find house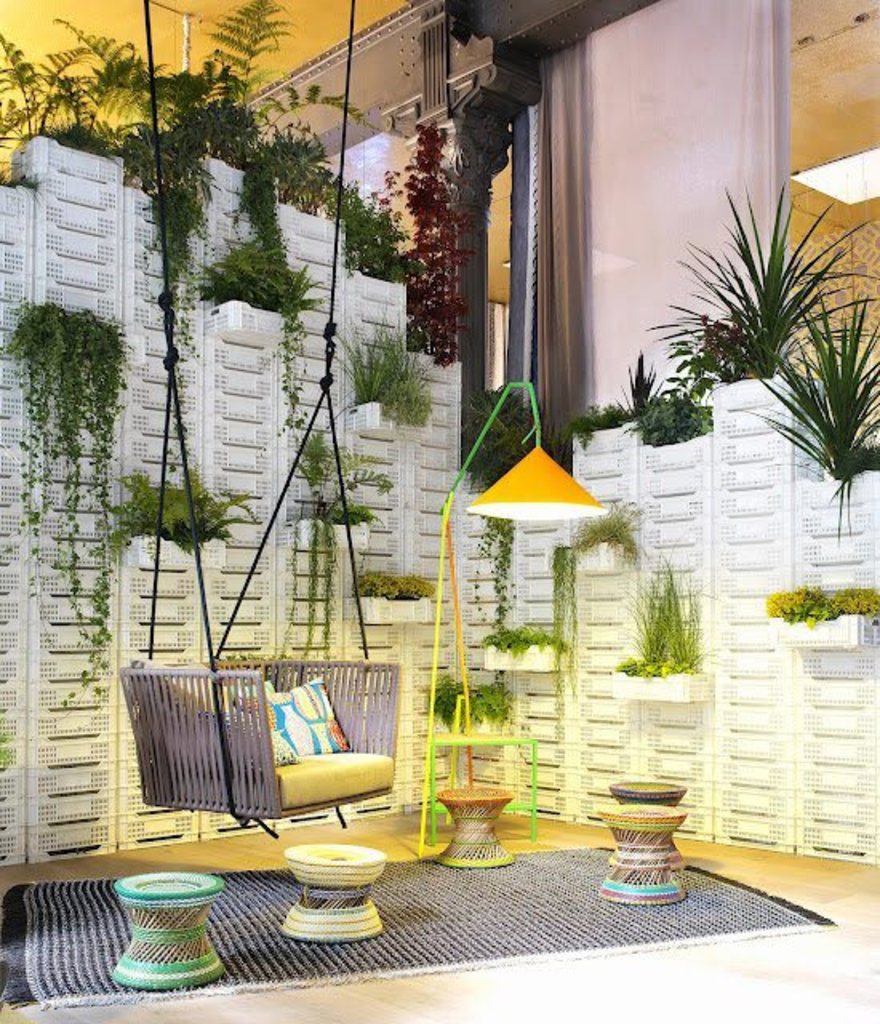
[0, 0, 878, 1022]
